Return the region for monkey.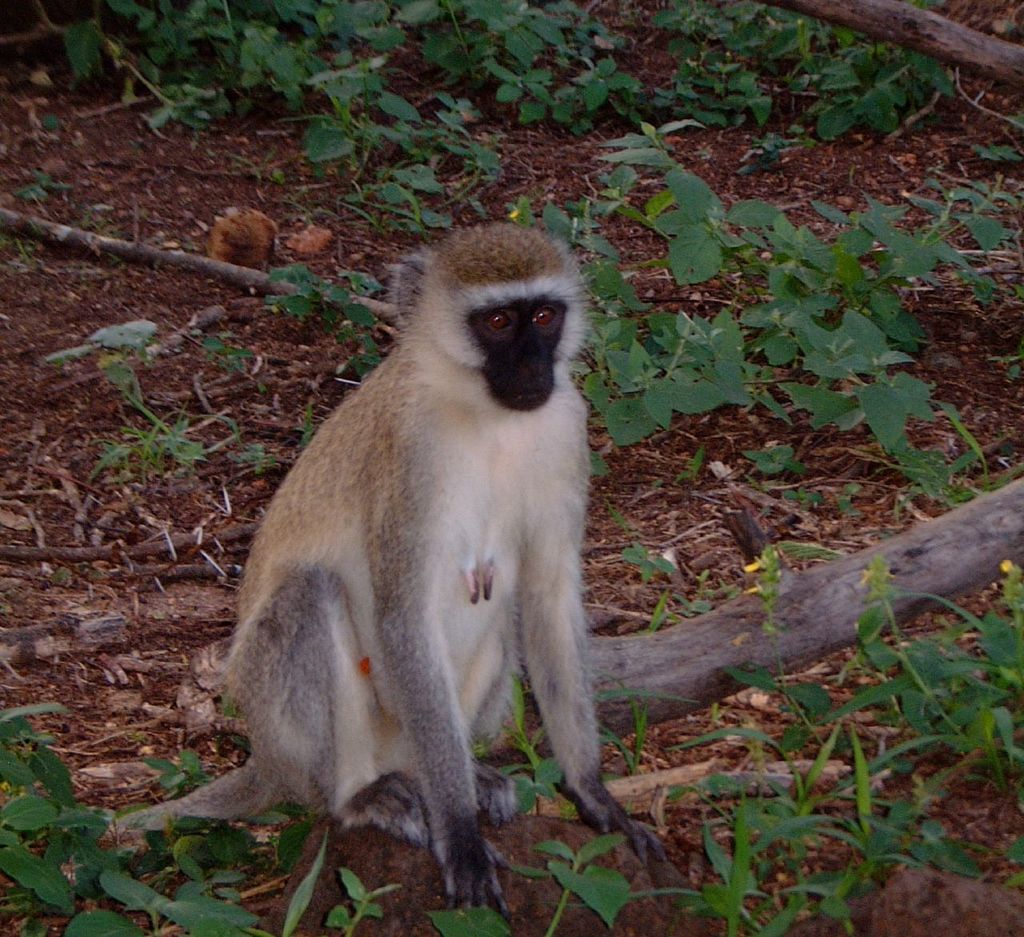
left=114, top=222, right=660, bottom=926.
